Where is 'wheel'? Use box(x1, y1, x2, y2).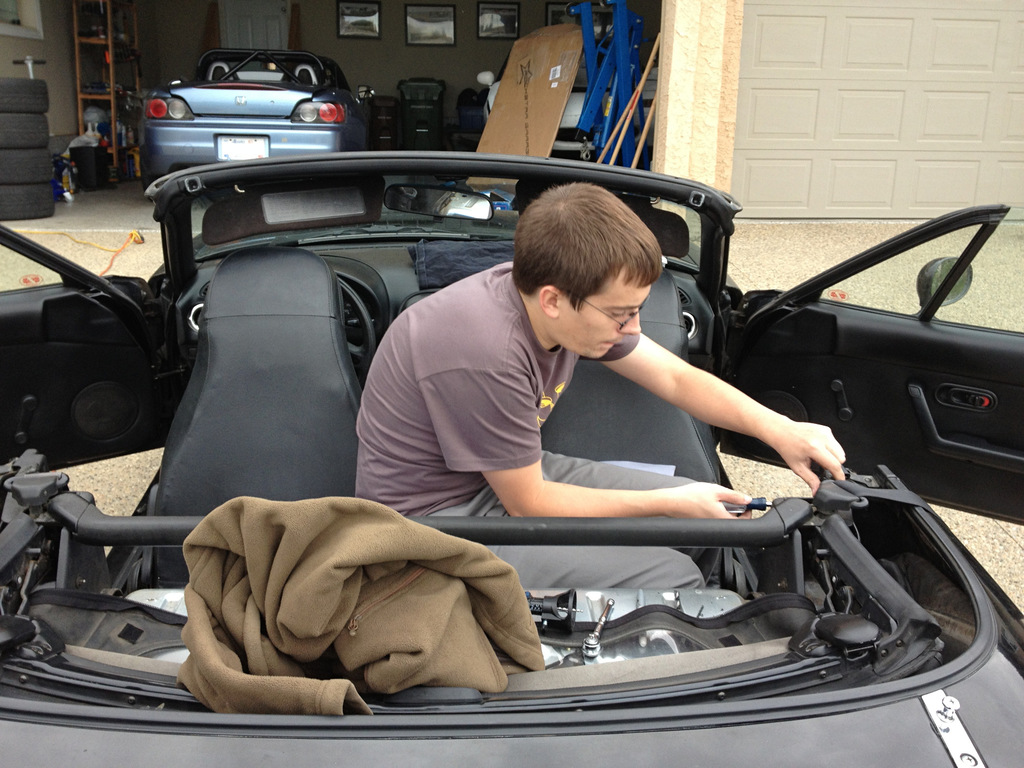
box(0, 75, 51, 113).
